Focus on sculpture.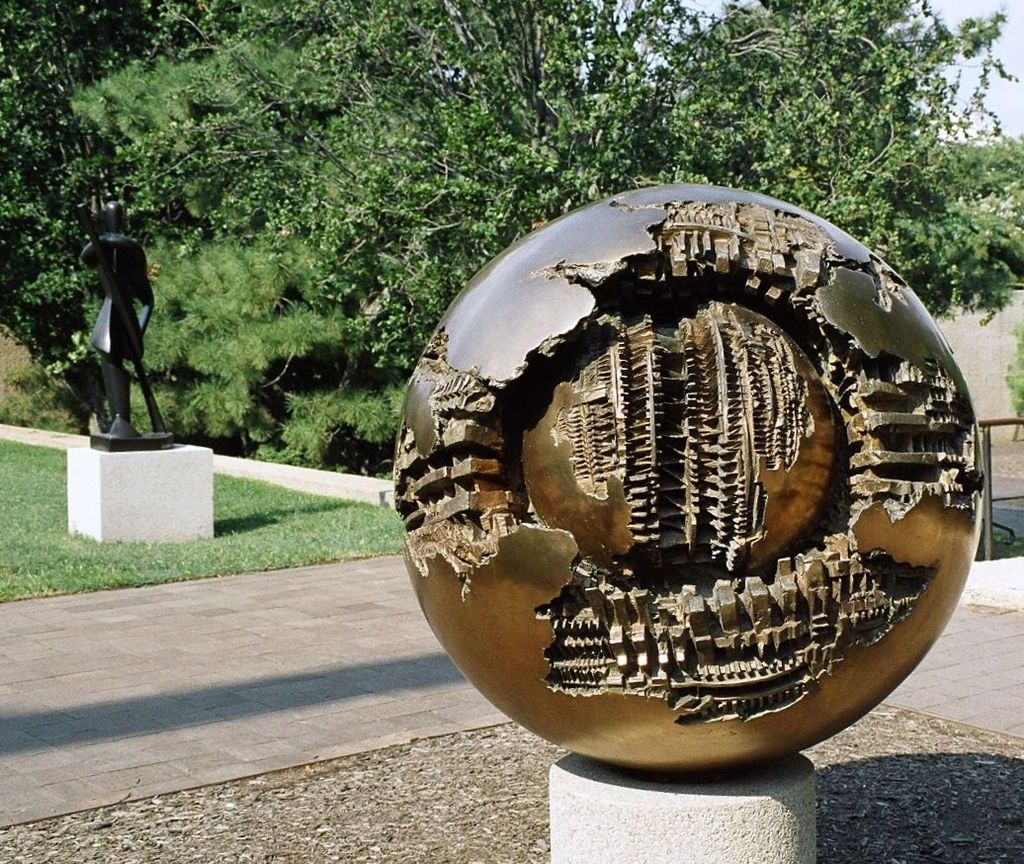
Focused at l=406, t=194, r=999, b=828.
